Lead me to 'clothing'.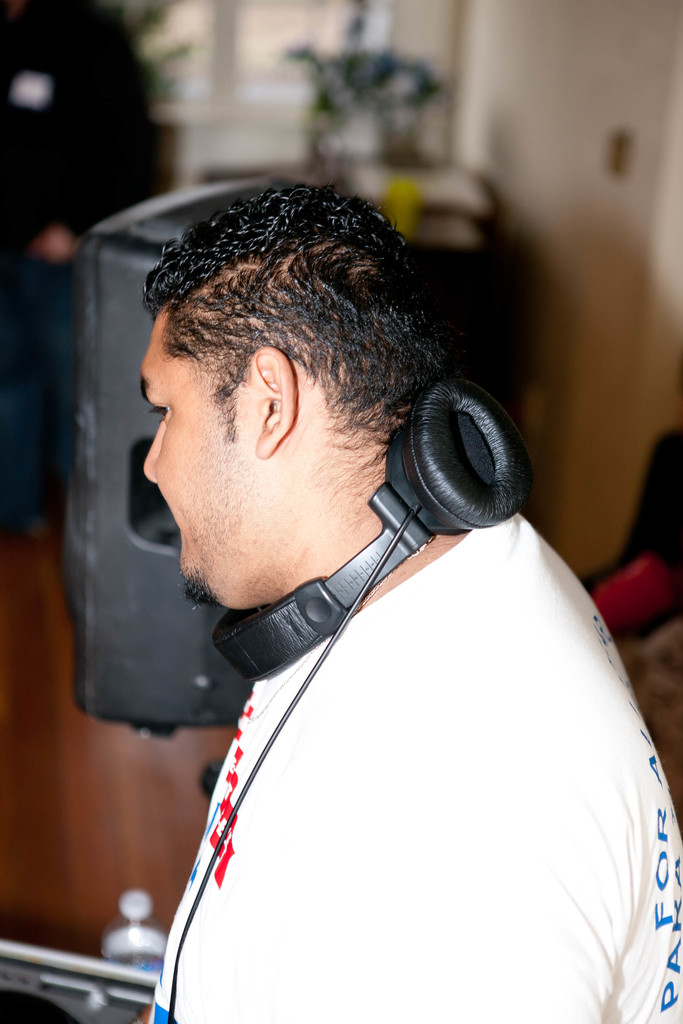
Lead to region(145, 467, 630, 1023).
